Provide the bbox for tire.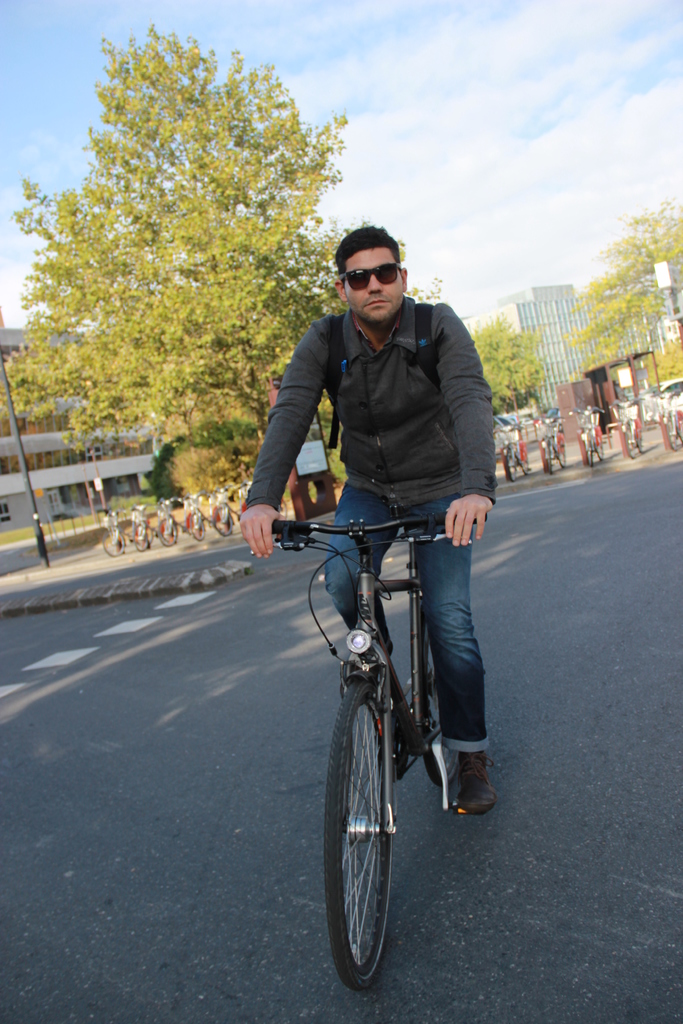
[590,428,606,465].
